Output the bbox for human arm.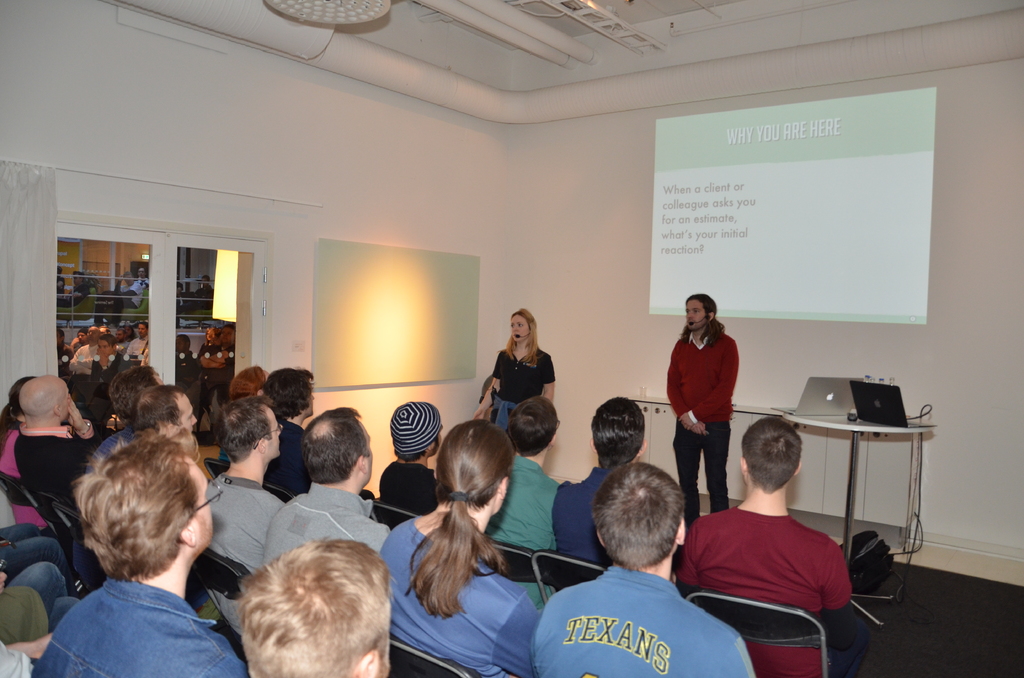
detection(141, 282, 150, 286).
